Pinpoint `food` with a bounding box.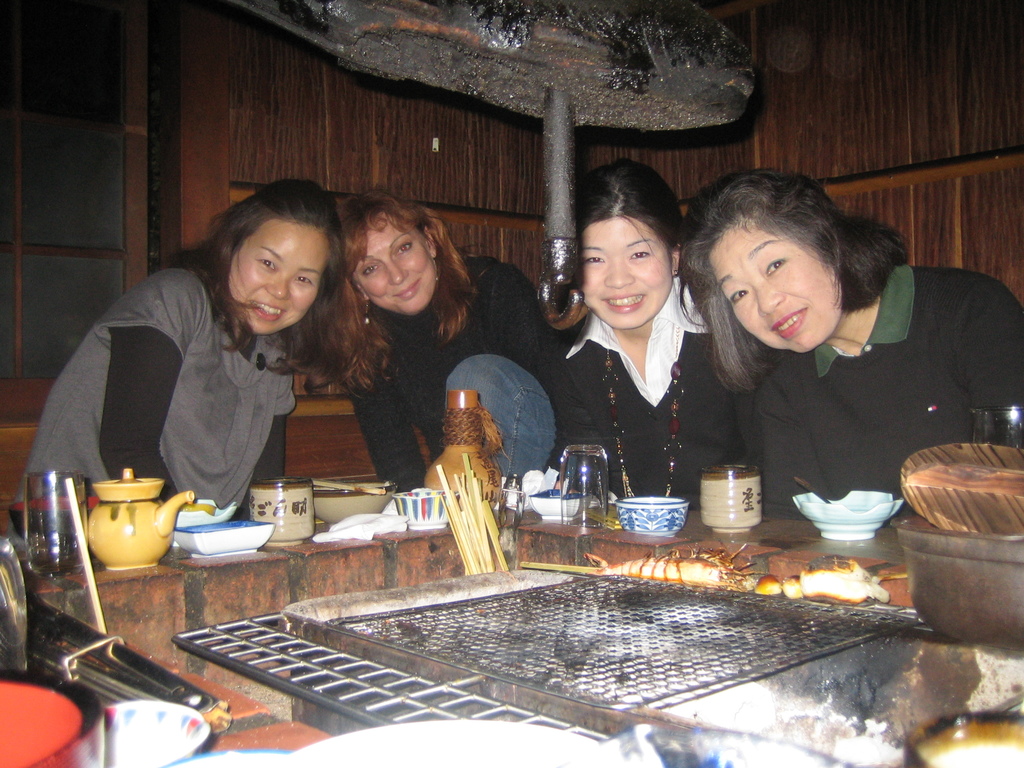
detection(751, 572, 781, 600).
